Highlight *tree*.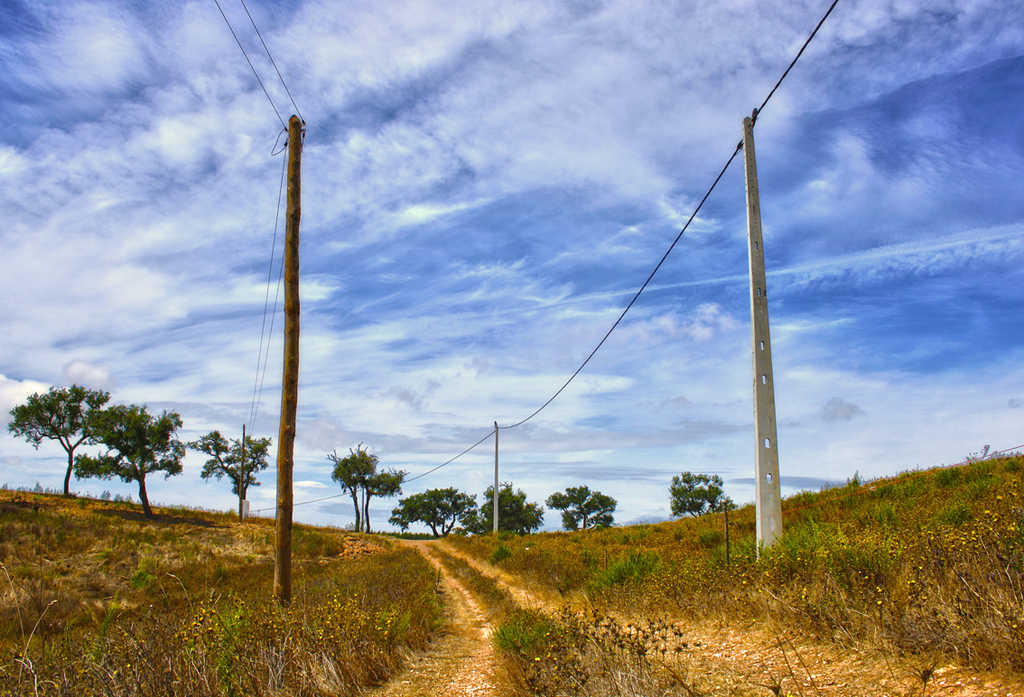
Highlighted region: 187,432,270,522.
